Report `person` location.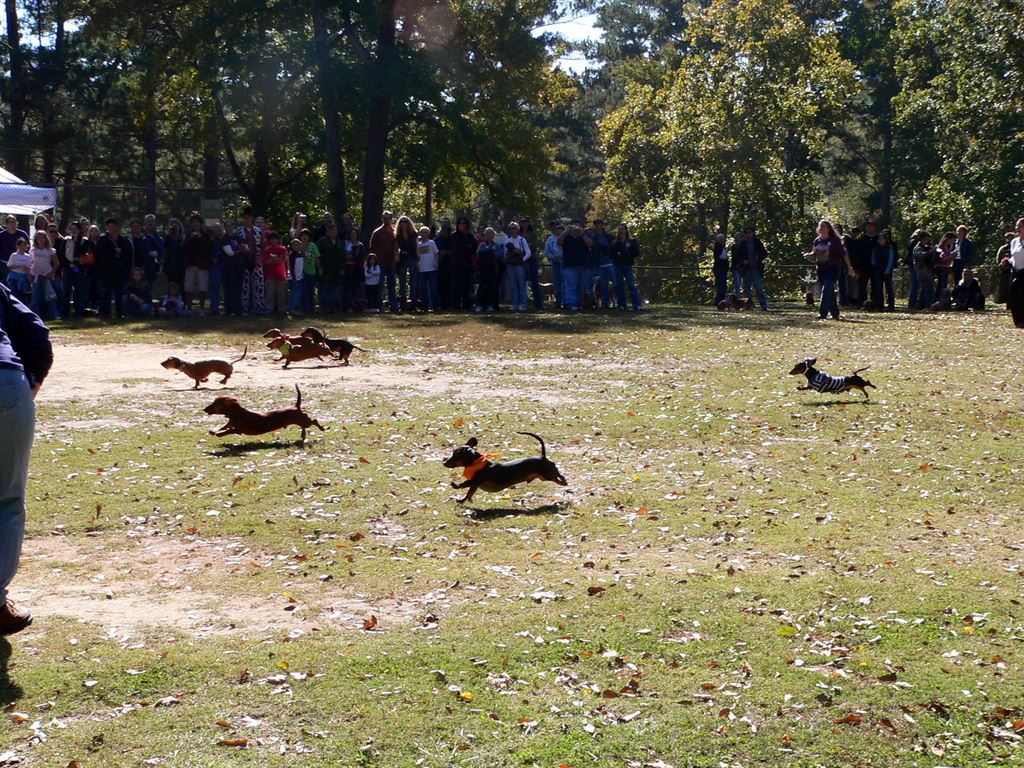
Report: box(2, 235, 35, 307).
